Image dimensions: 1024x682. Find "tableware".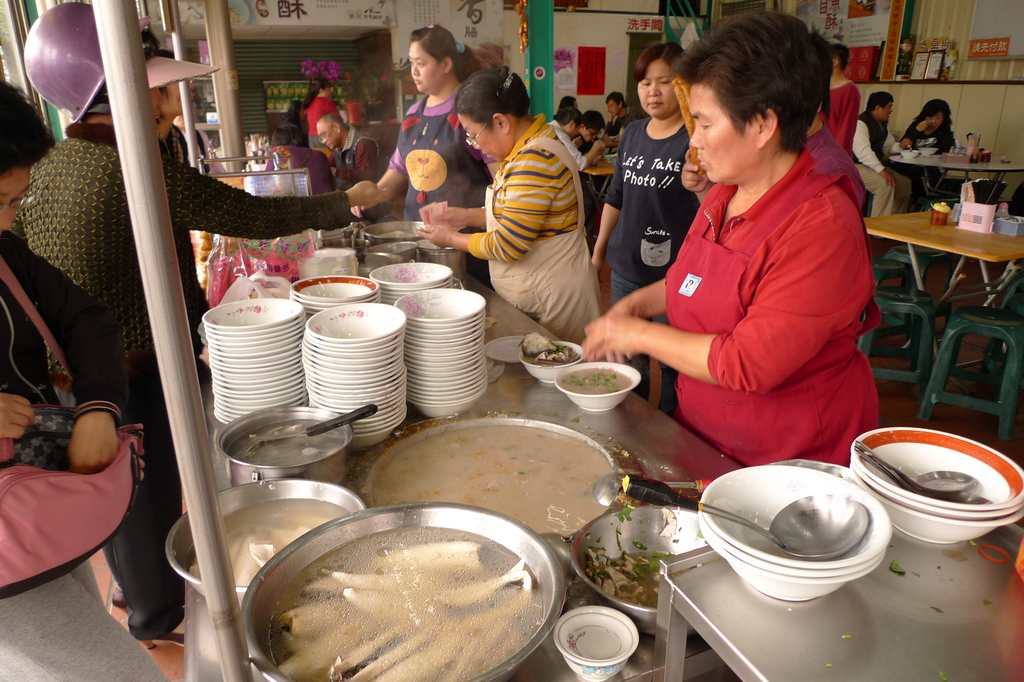
[x1=540, y1=360, x2=641, y2=422].
